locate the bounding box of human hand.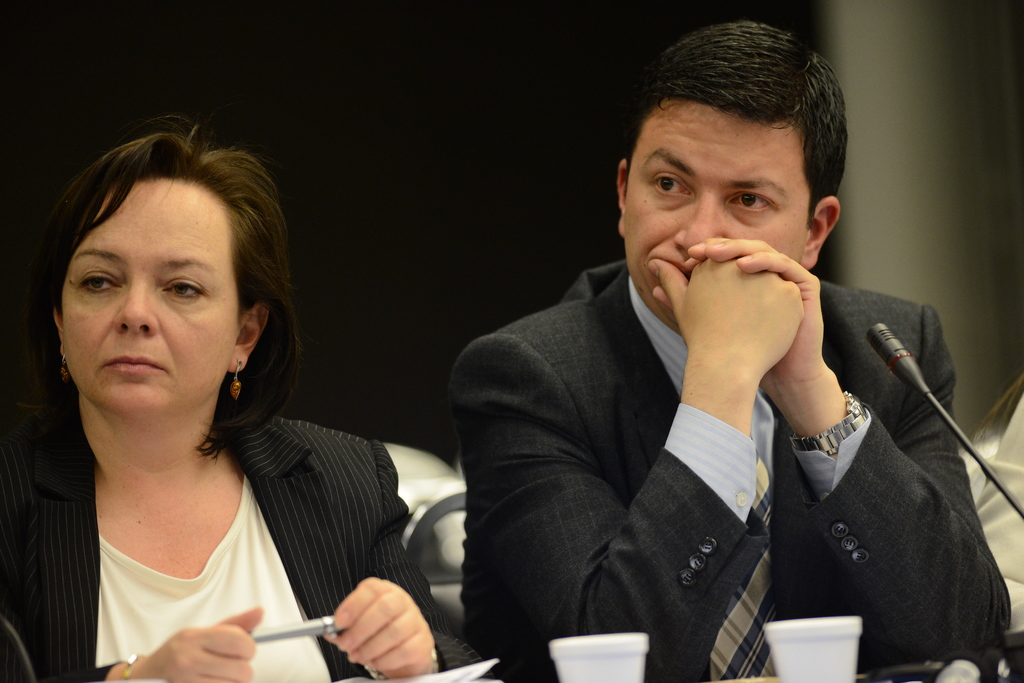
Bounding box: <box>650,237,827,381</box>.
